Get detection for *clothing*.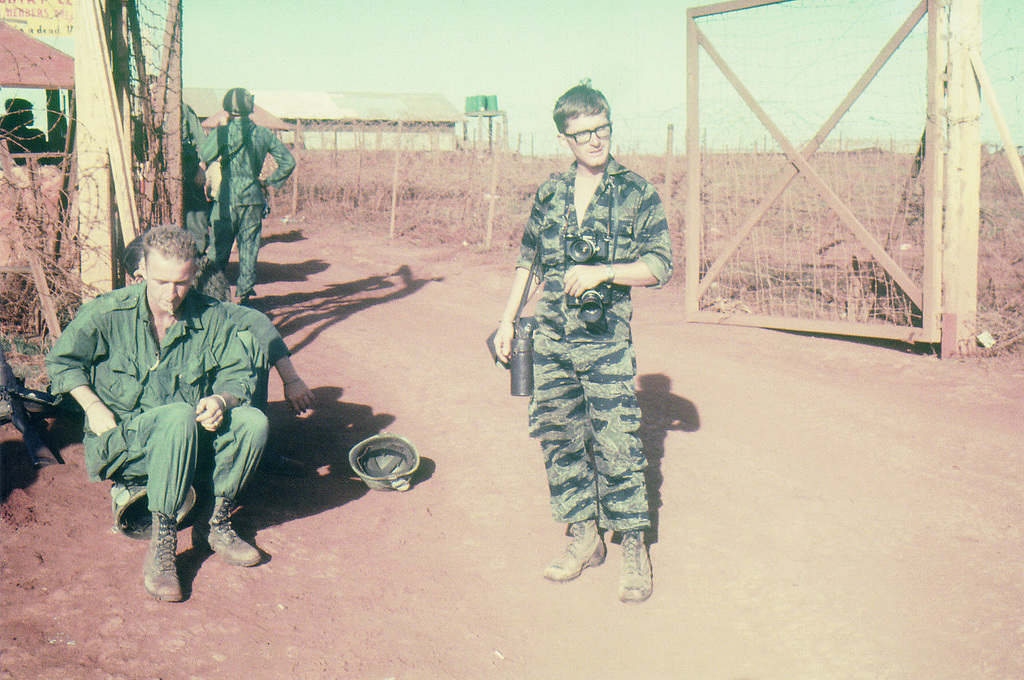
Detection: 228,304,291,445.
